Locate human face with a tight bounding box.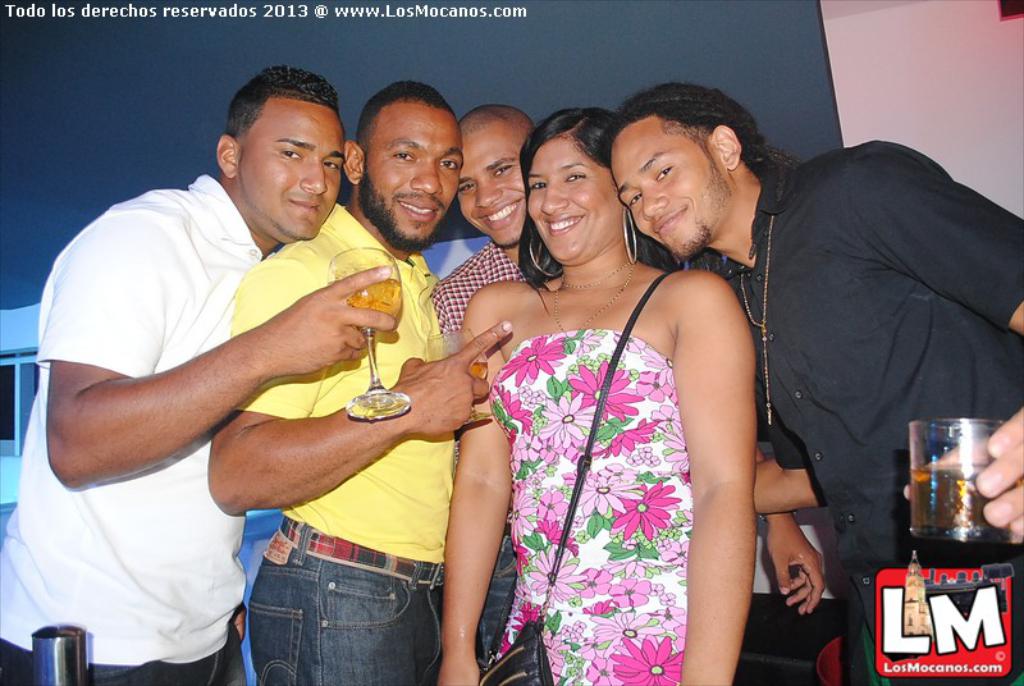
358 93 463 255.
